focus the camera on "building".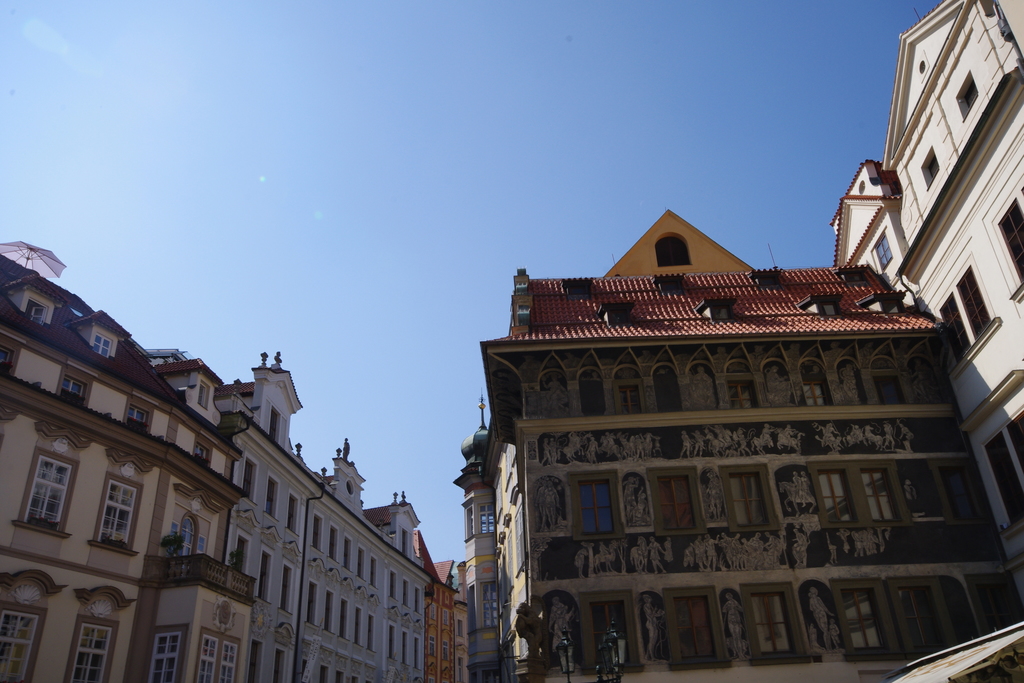
Focus region: [x1=833, y1=0, x2=1023, y2=612].
